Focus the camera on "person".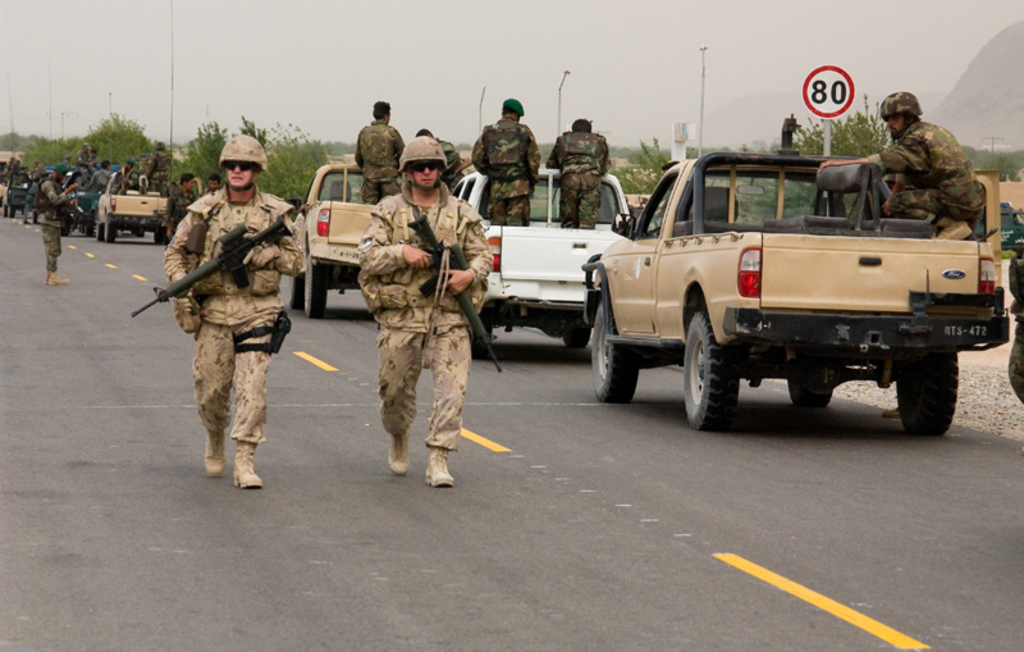
Focus region: <bbox>164, 172, 198, 232</bbox>.
